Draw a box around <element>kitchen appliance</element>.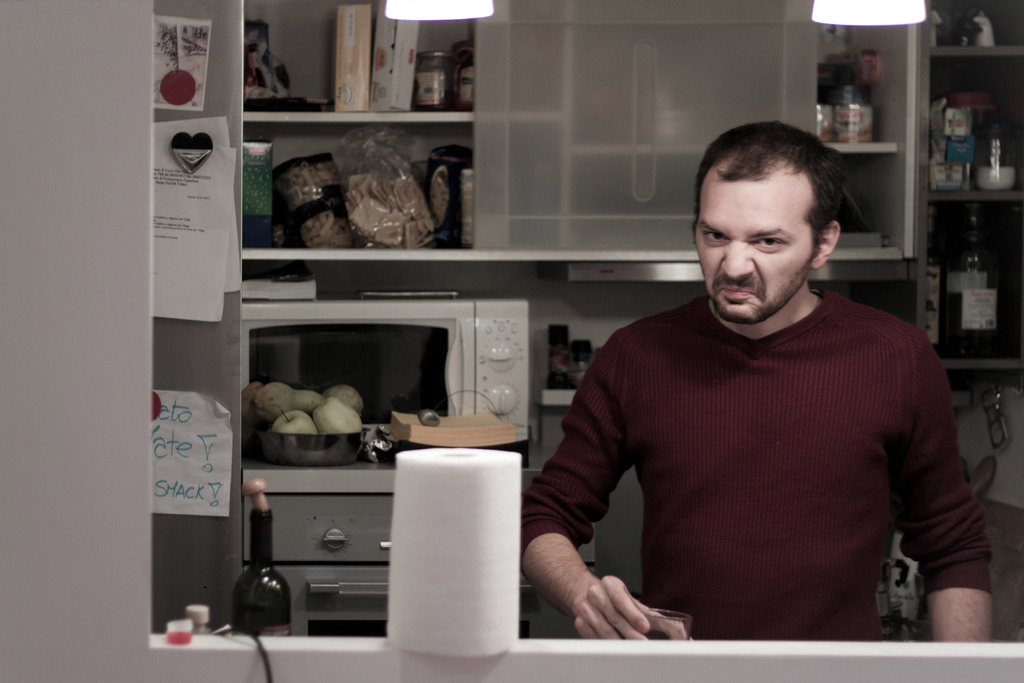
(389, 451, 516, 655).
